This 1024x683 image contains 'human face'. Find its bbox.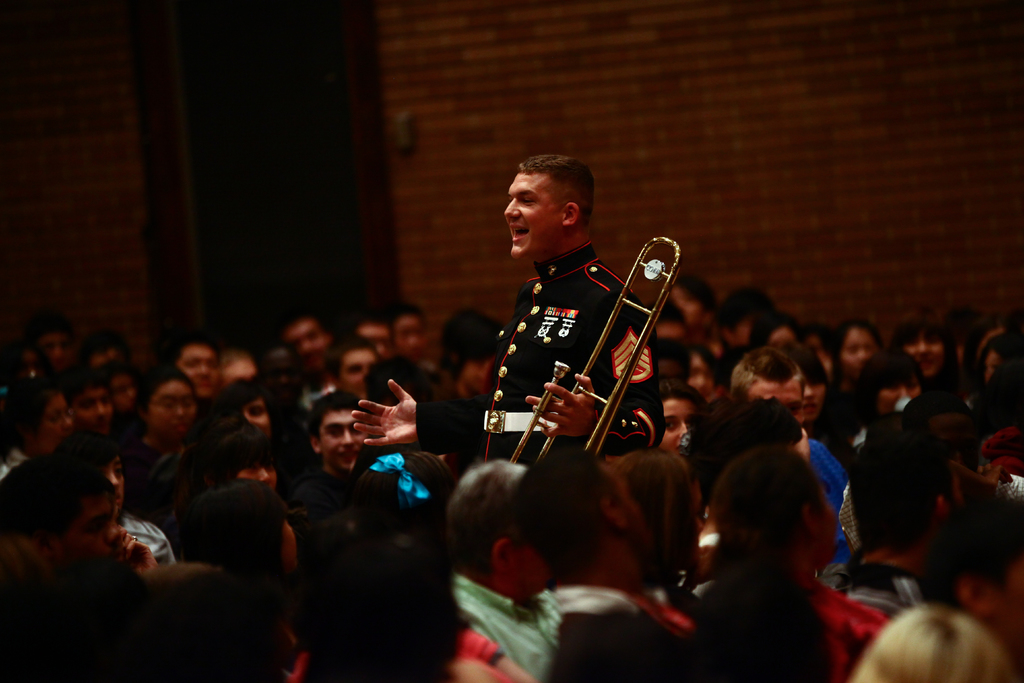
148, 379, 198, 440.
